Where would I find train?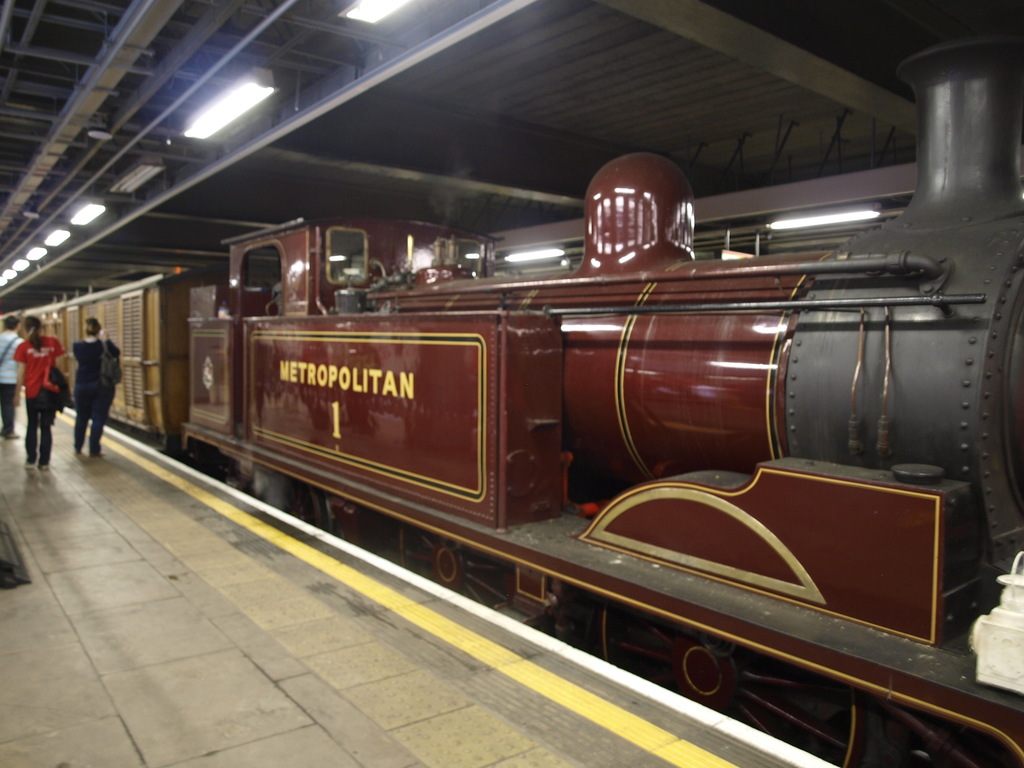
At Rect(0, 33, 1023, 767).
